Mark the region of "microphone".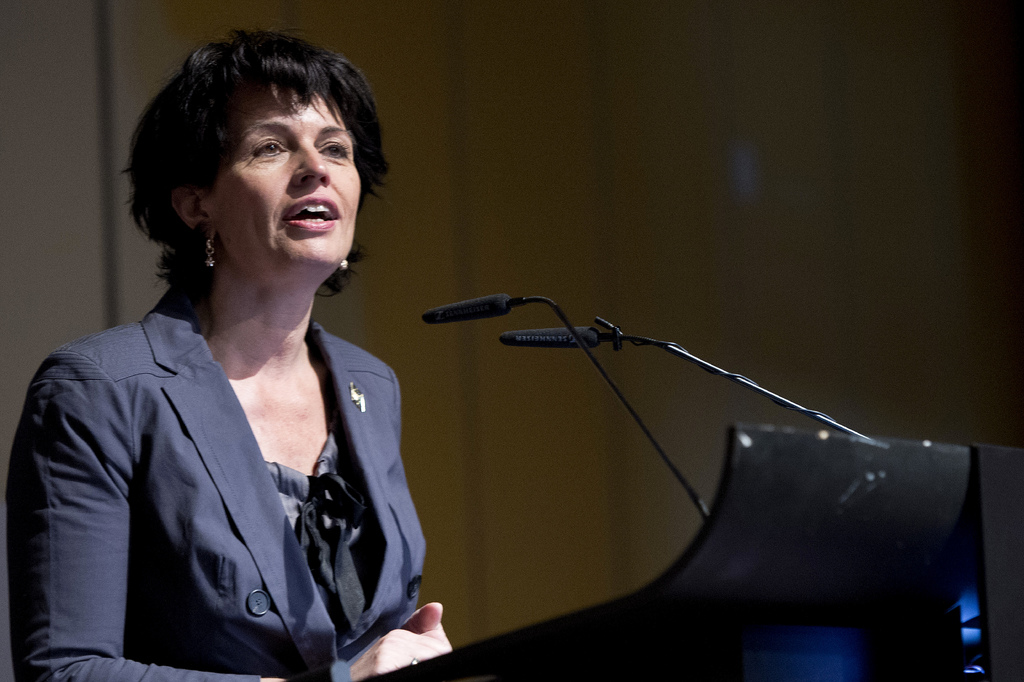
Region: <bbox>500, 322, 601, 345</bbox>.
